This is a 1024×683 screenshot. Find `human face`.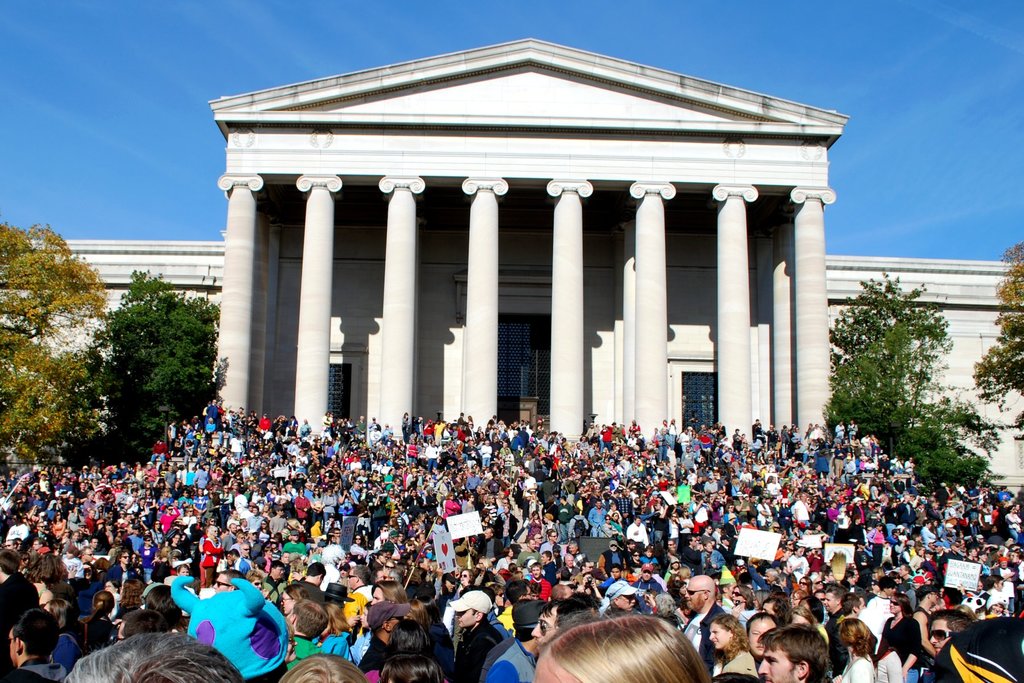
Bounding box: box(531, 609, 564, 650).
